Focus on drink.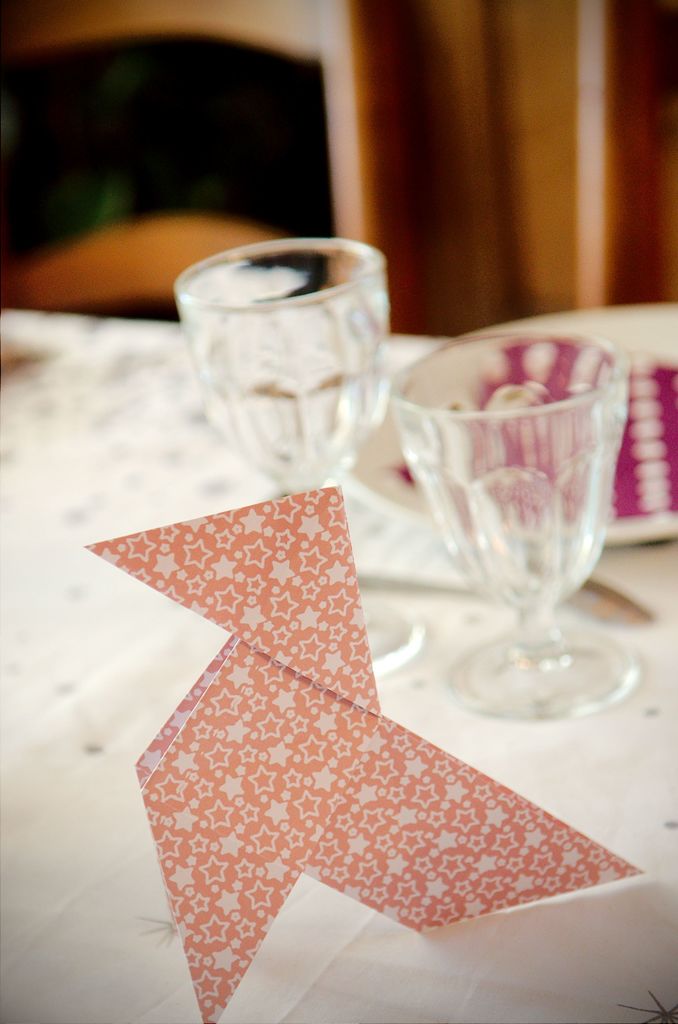
Focused at bbox=[164, 239, 370, 481].
